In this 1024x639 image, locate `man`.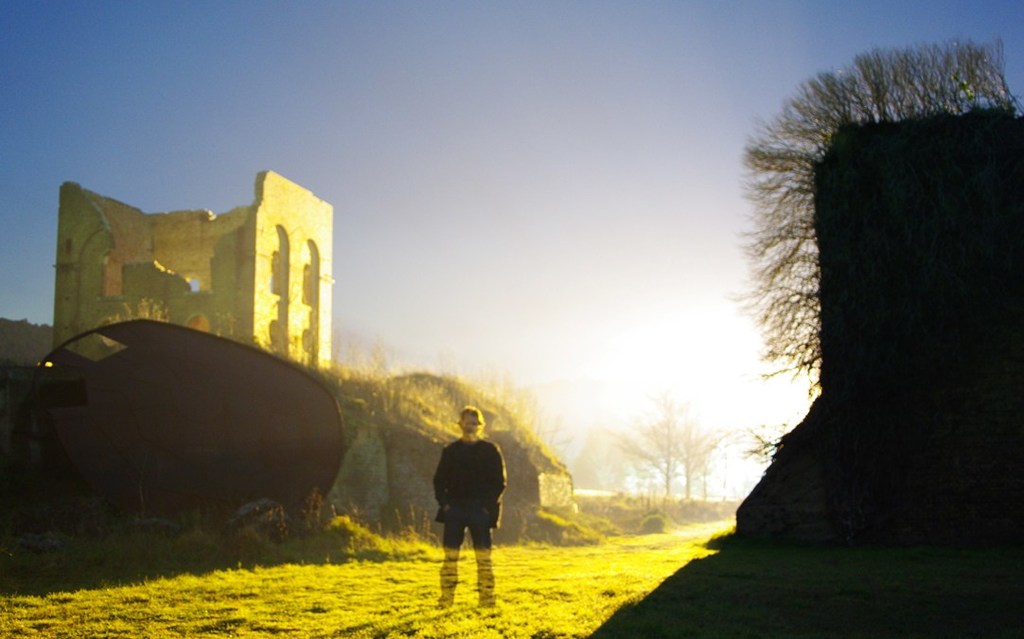
Bounding box: (left=431, top=401, right=510, bottom=612).
